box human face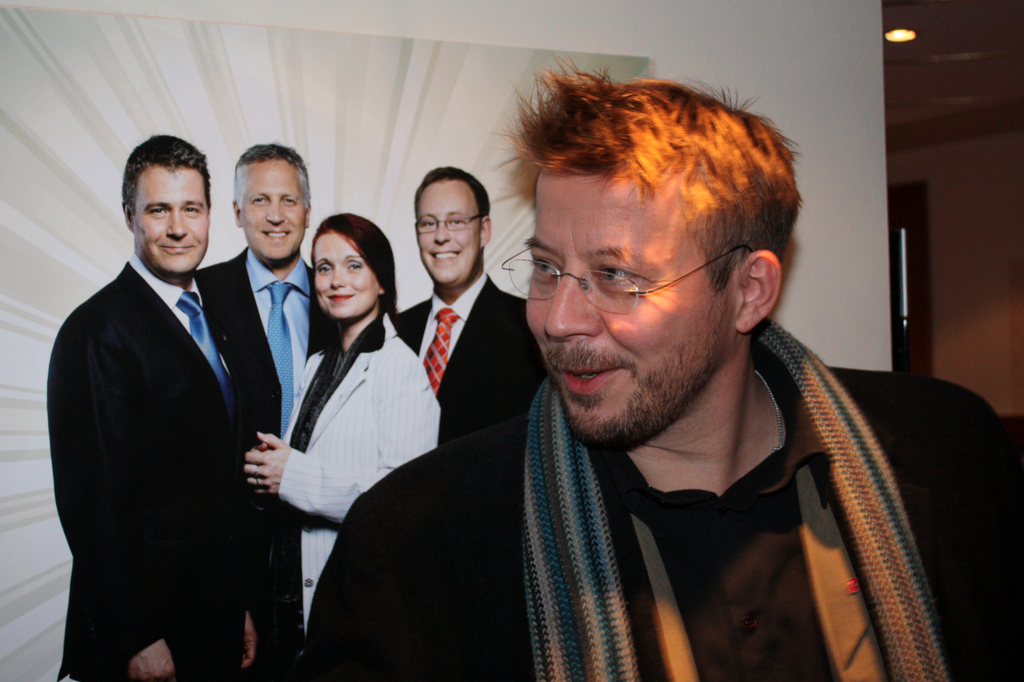
detection(317, 228, 376, 323)
